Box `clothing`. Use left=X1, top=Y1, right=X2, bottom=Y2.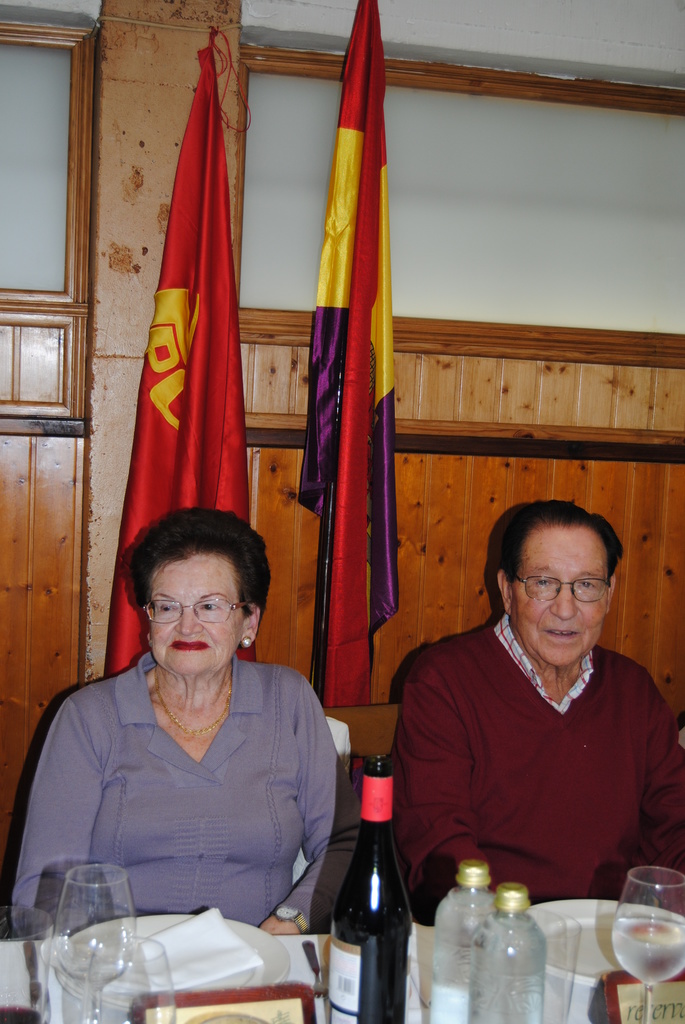
left=27, top=604, right=355, bottom=961.
